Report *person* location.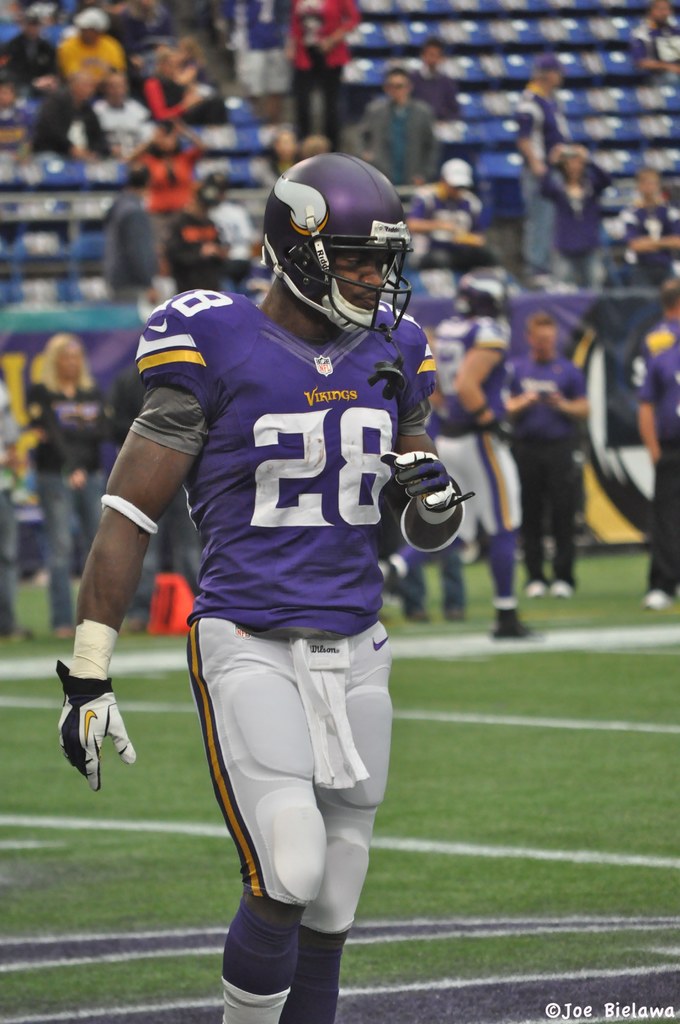
Report: <region>631, 273, 679, 370</region>.
